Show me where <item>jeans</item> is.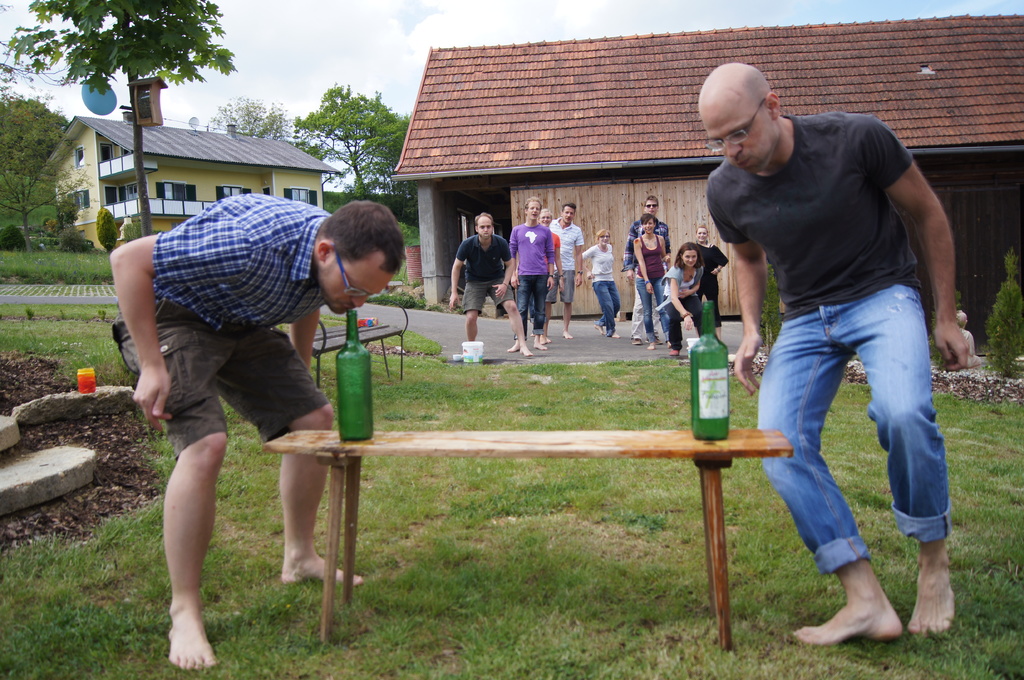
<item>jeans</item> is at (x1=637, y1=280, x2=670, y2=340).
